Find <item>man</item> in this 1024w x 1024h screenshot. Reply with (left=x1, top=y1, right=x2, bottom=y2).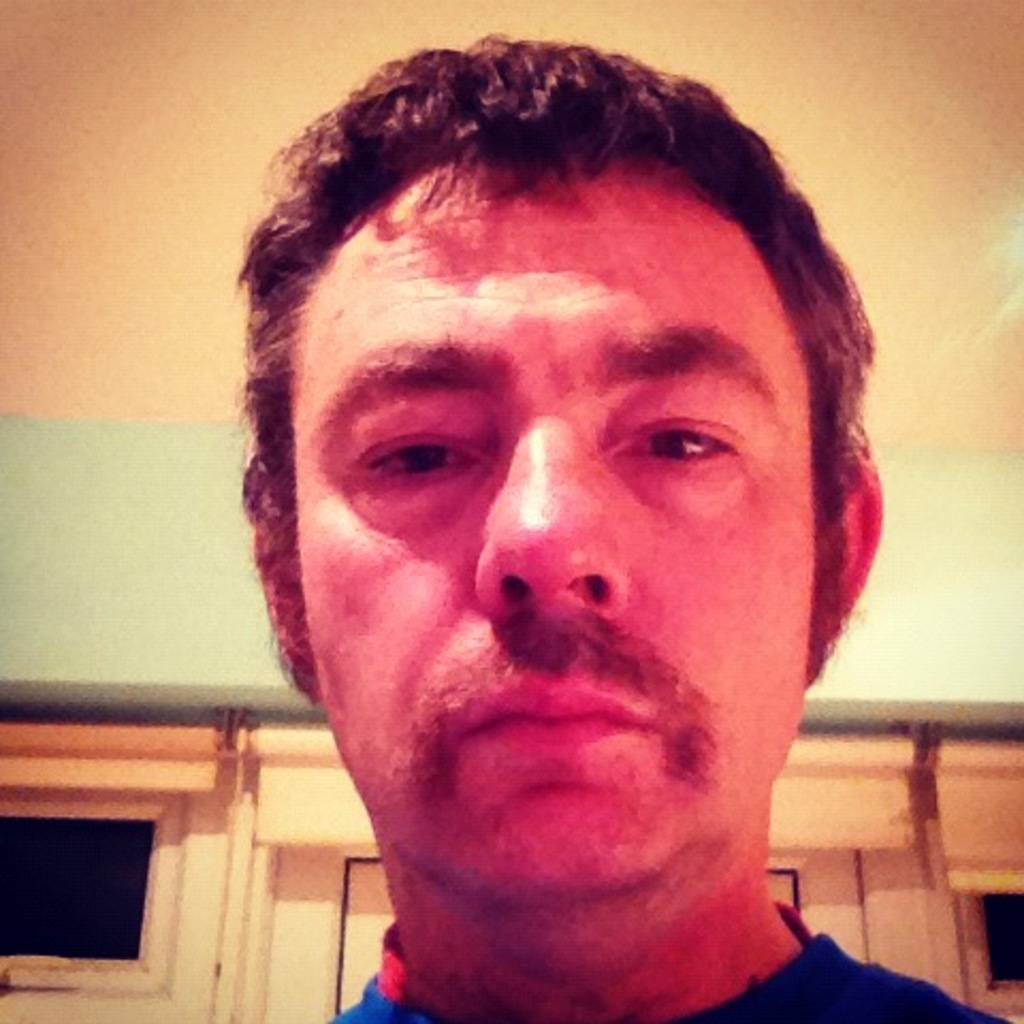
(left=126, top=55, right=1005, bottom=1023).
